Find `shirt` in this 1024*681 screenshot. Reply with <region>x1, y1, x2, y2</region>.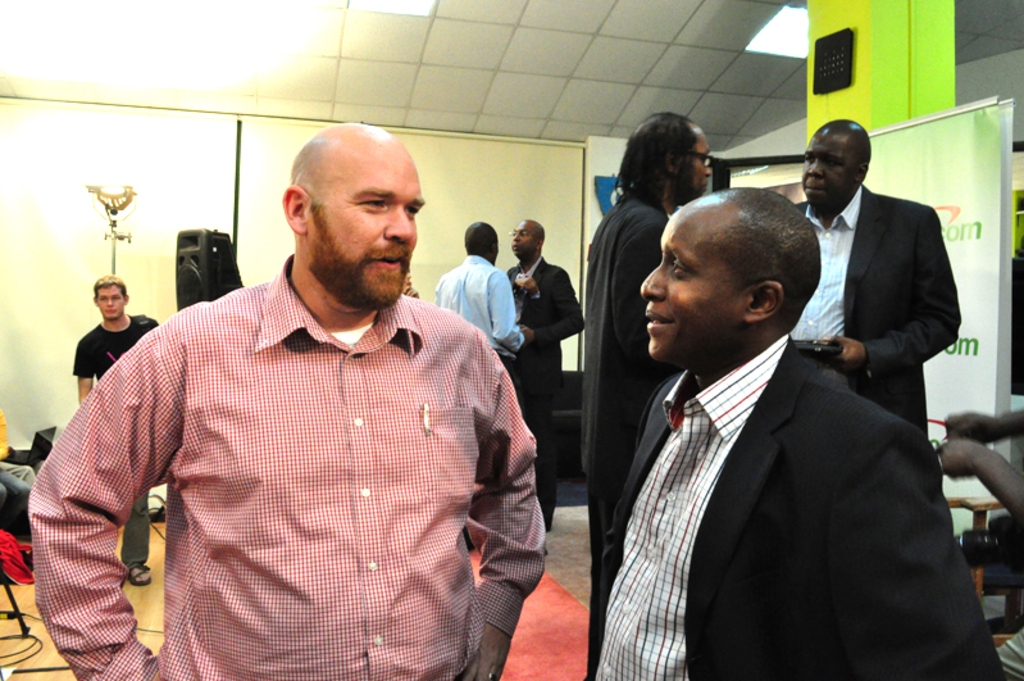
<region>787, 183, 861, 339</region>.
